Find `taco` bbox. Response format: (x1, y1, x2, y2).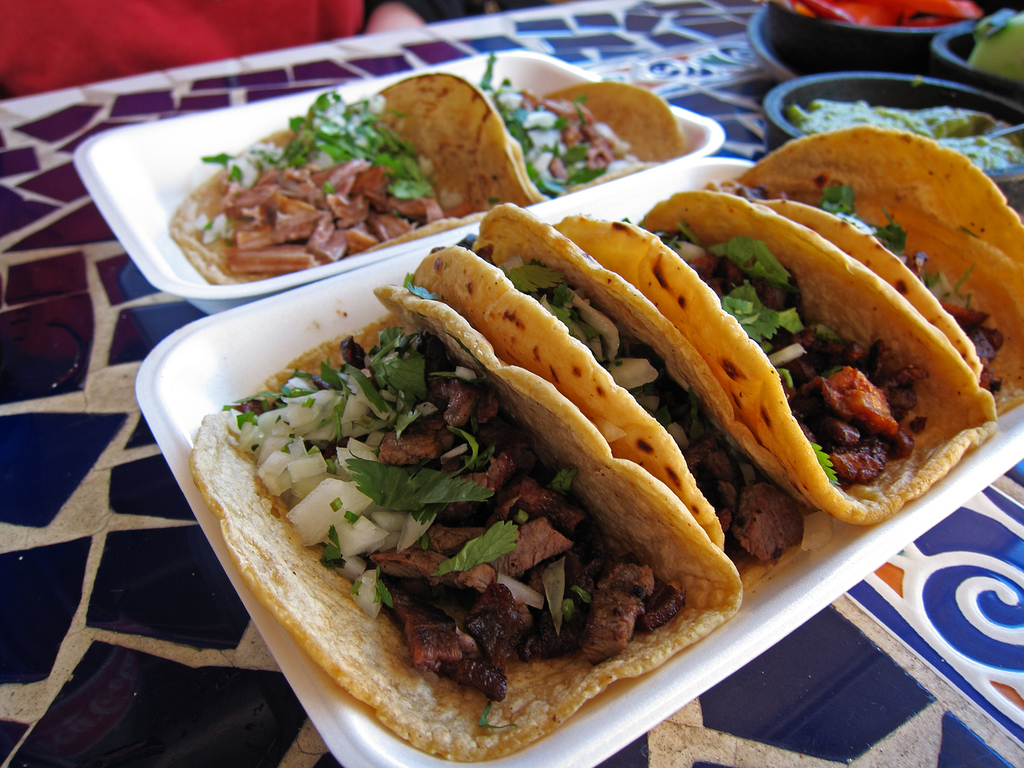
(161, 109, 445, 280).
